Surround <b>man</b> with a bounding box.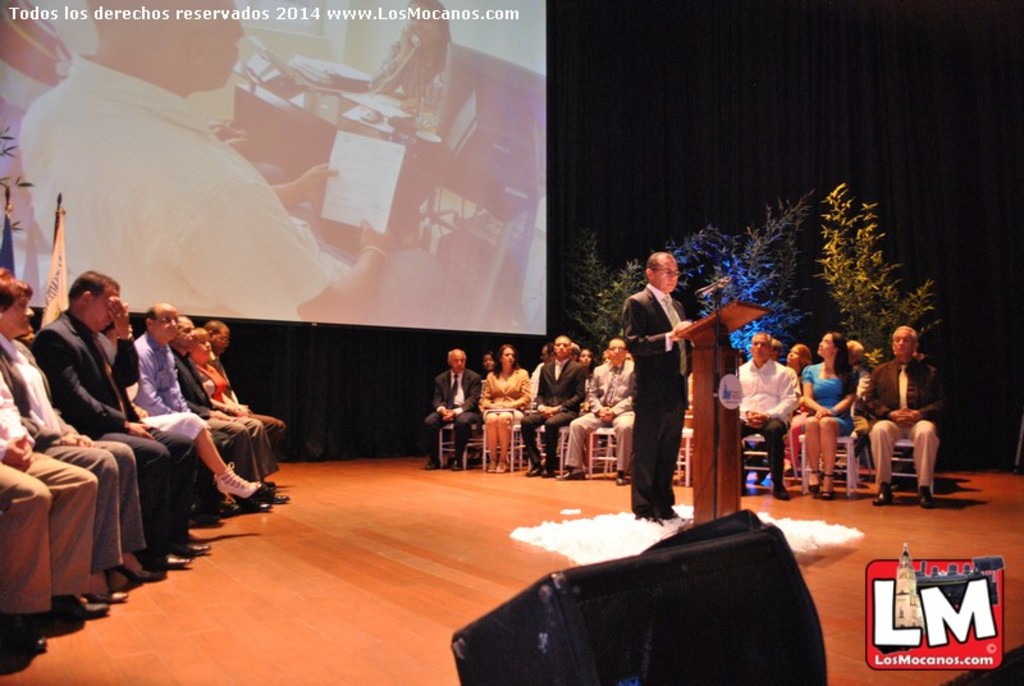
170/312/285/511.
